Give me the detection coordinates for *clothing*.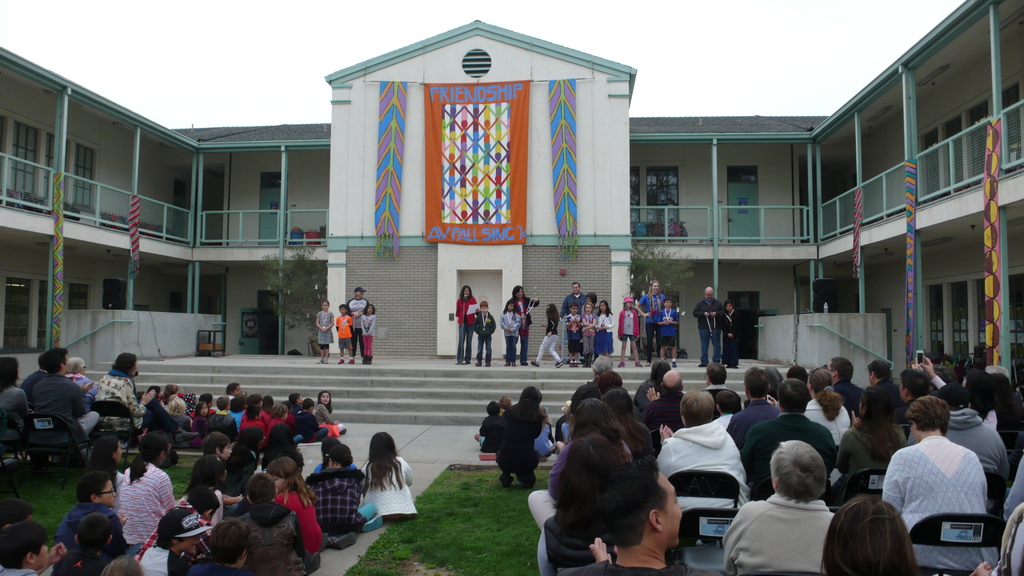
{"left": 632, "top": 381, "right": 662, "bottom": 407}.
